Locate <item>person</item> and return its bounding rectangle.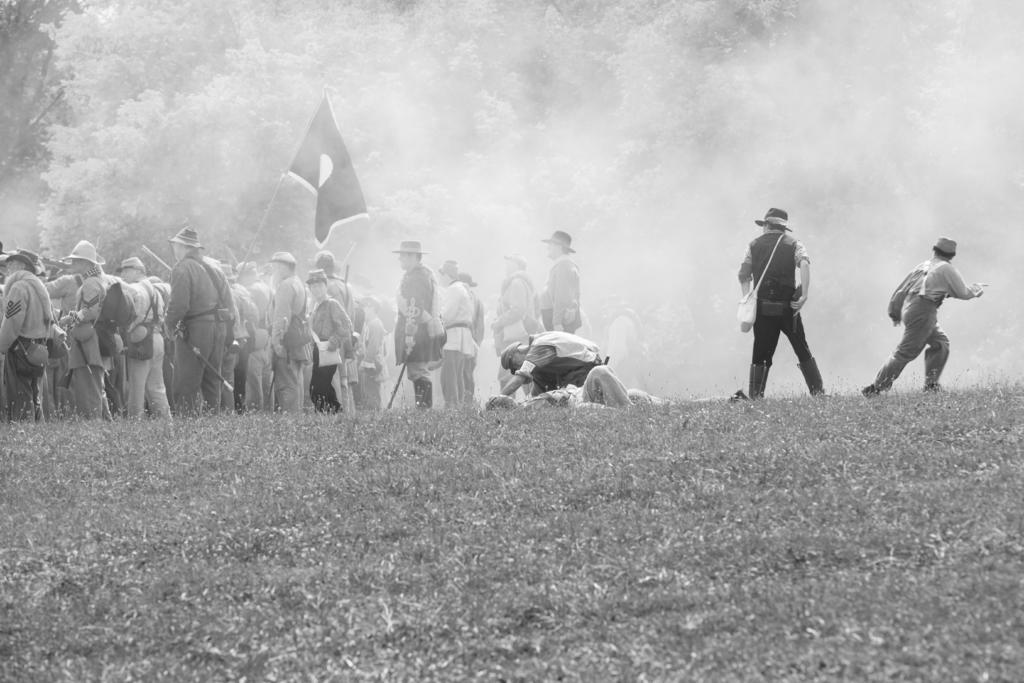
Rect(736, 206, 824, 406).
